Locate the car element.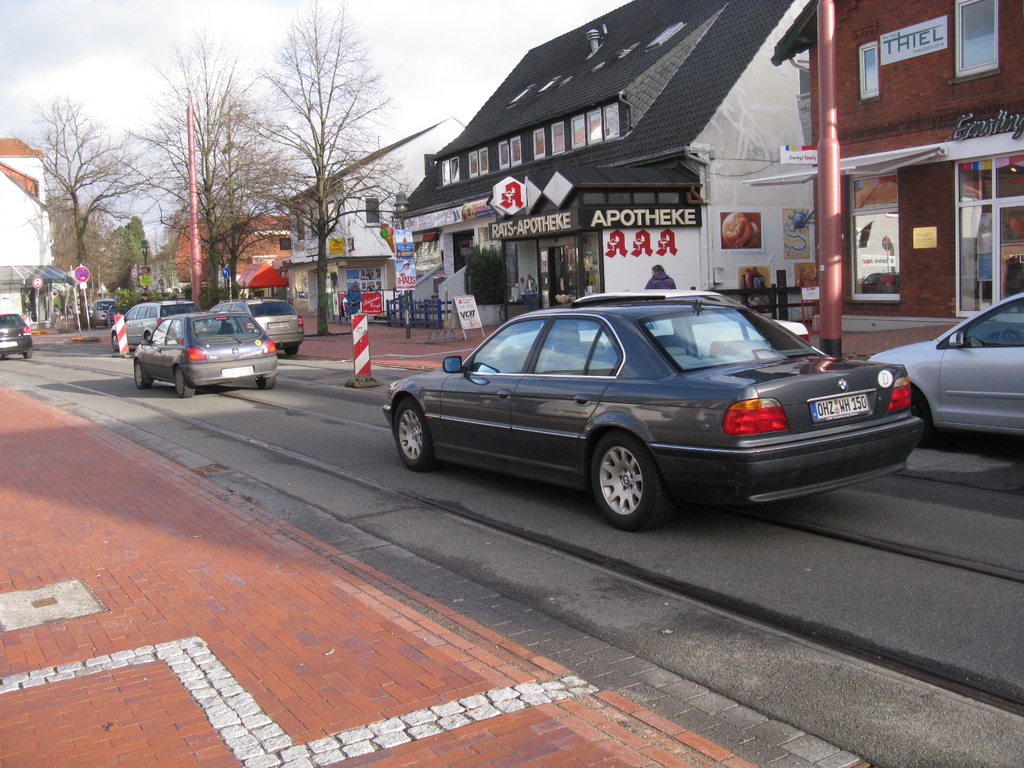
Element bbox: detection(0, 318, 35, 367).
